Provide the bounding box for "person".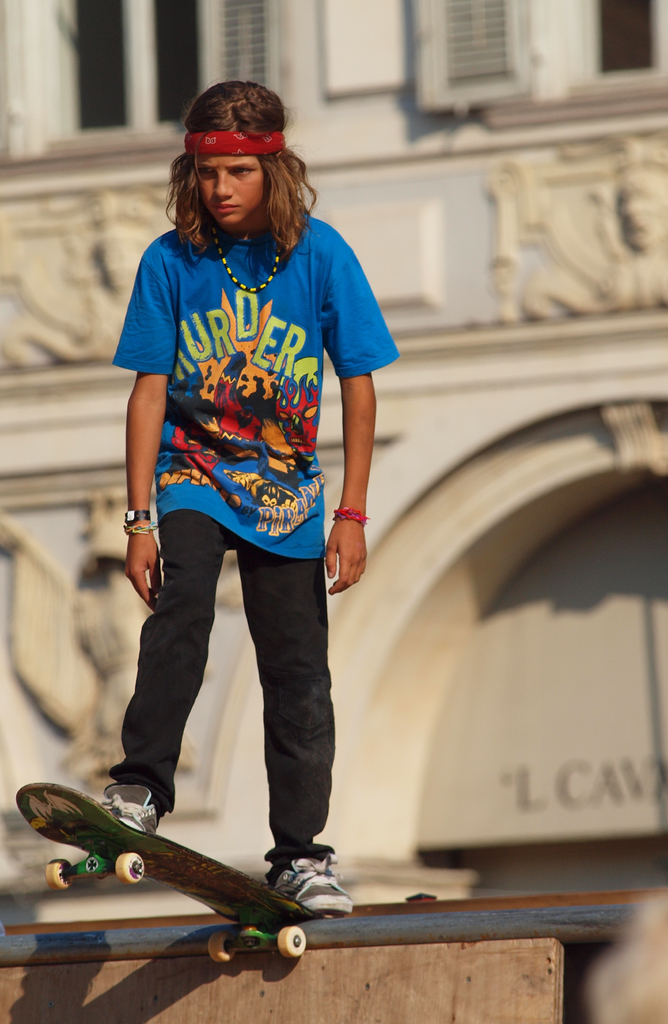
(left=97, top=83, right=397, bottom=916).
